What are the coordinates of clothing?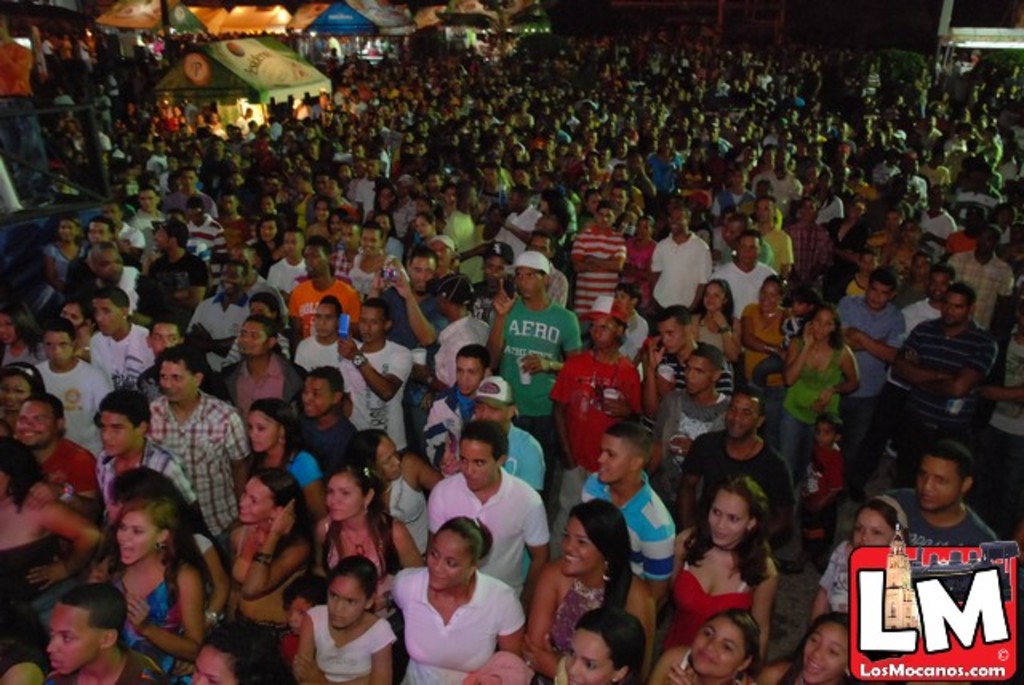
box=[288, 280, 365, 328].
